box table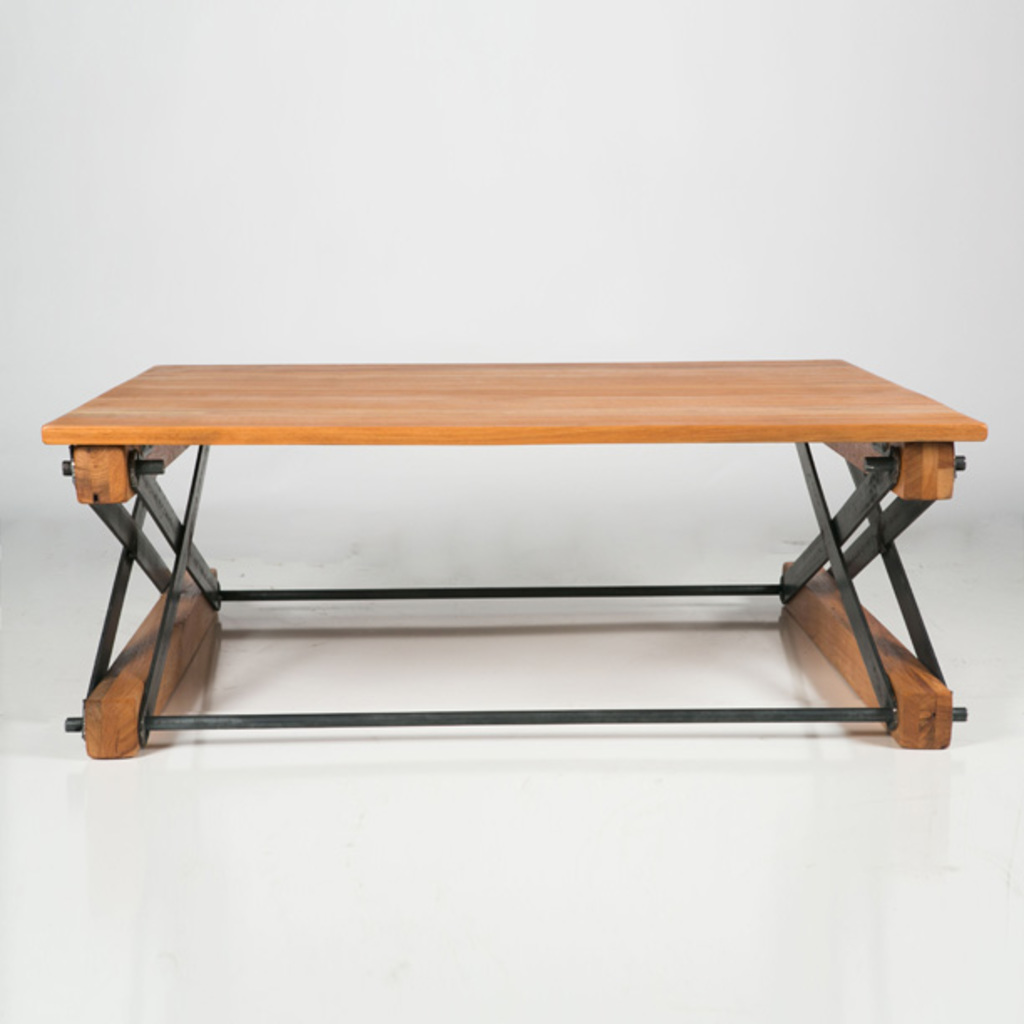
(35, 350, 977, 748)
